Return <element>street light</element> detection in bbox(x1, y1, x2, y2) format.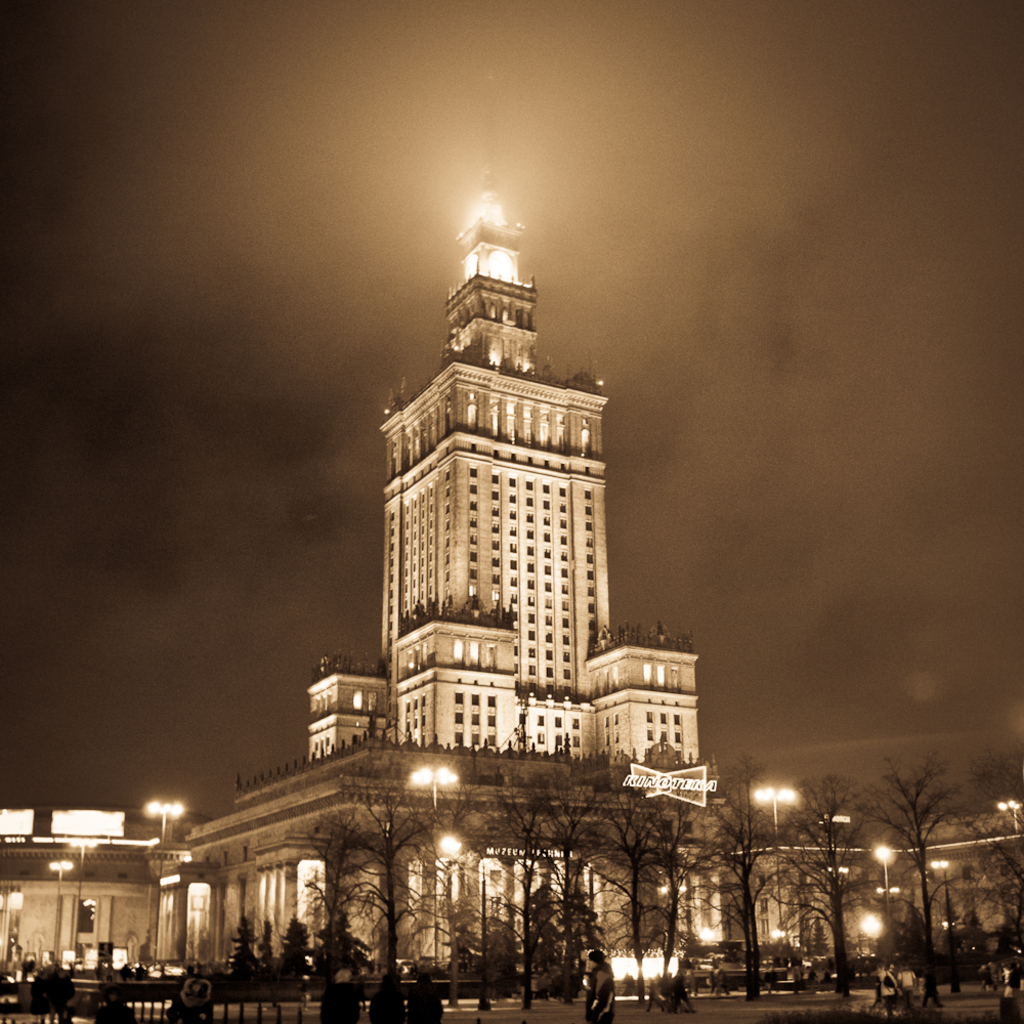
bbox(873, 840, 898, 942).
